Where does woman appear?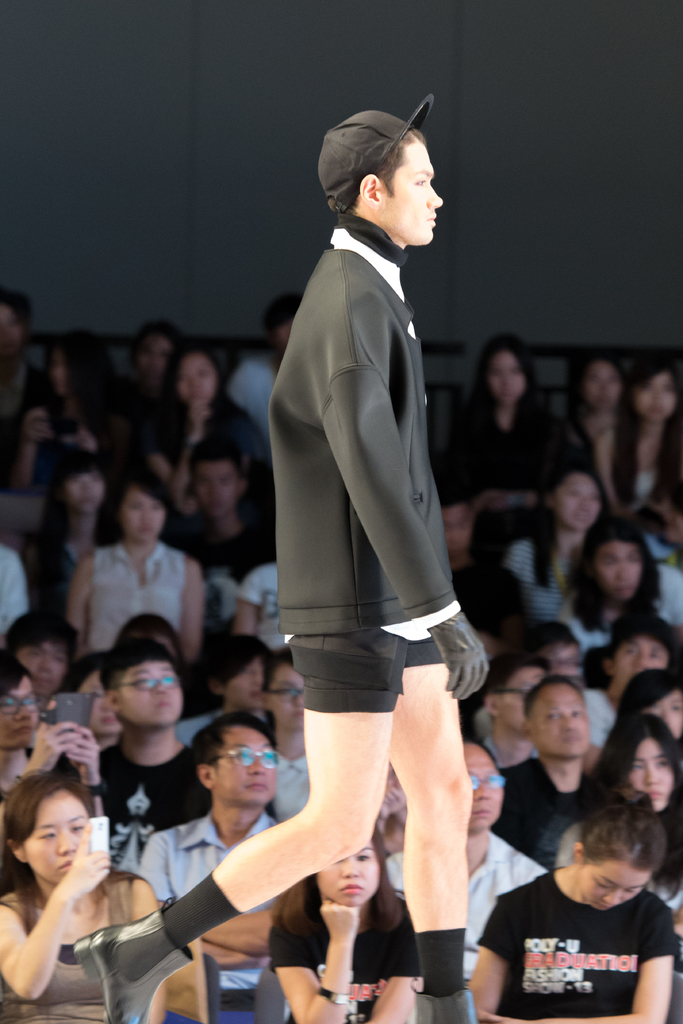
Appears at 419/324/595/514.
